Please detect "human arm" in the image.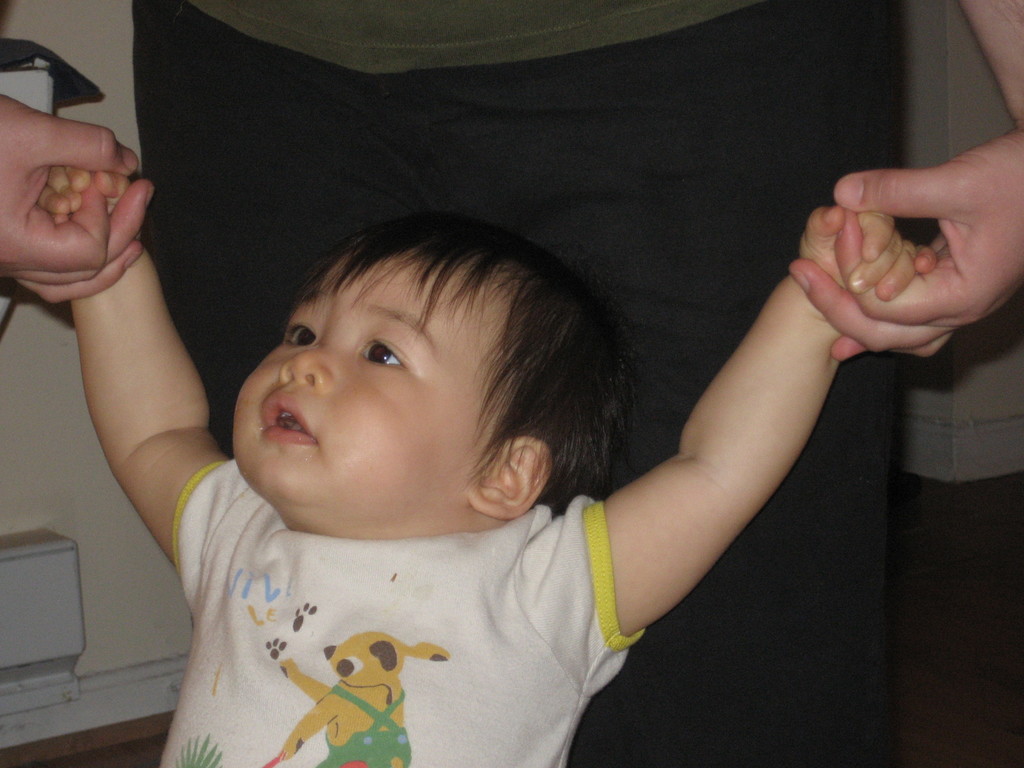
crop(790, 0, 1023, 368).
